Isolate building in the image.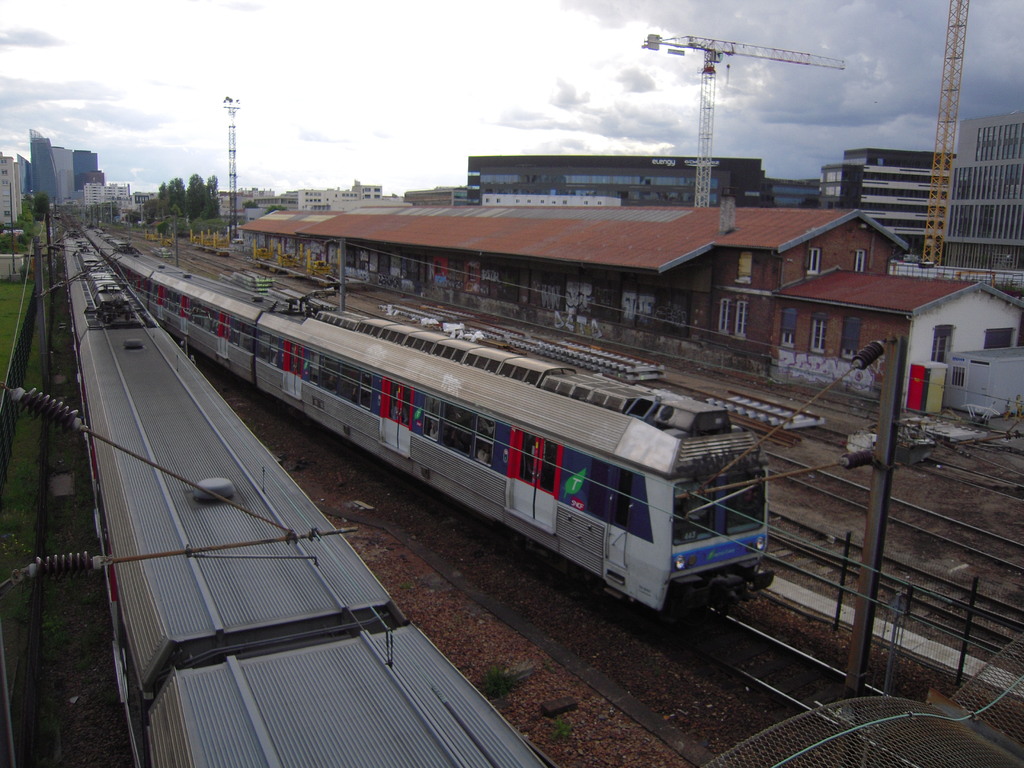
Isolated region: [828,135,952,278].
